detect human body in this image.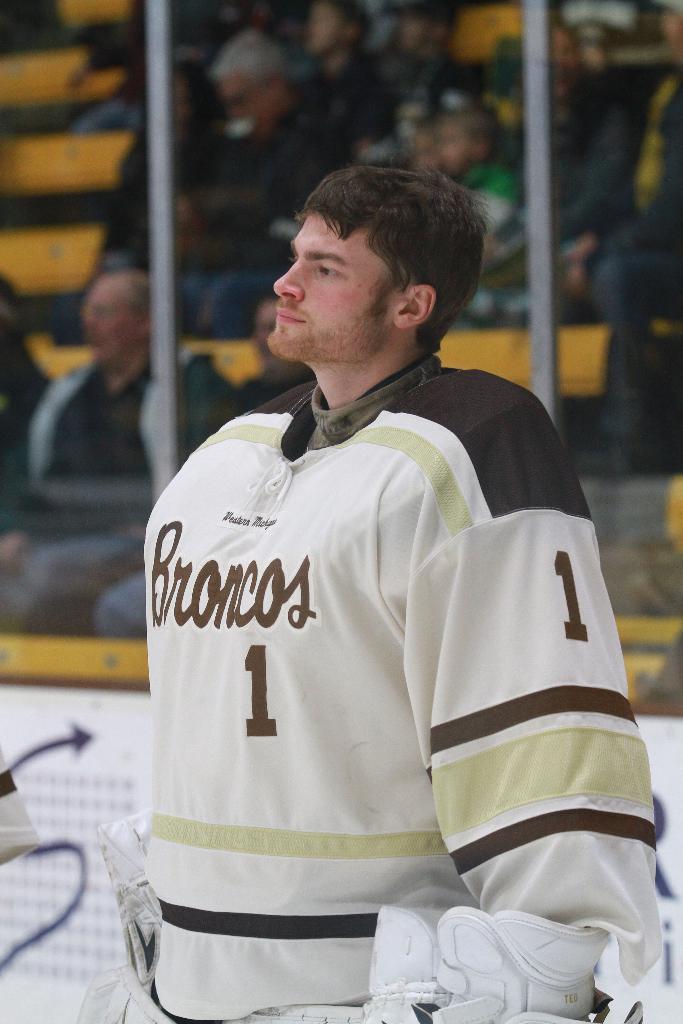
Detection: (179,20,354,360).
